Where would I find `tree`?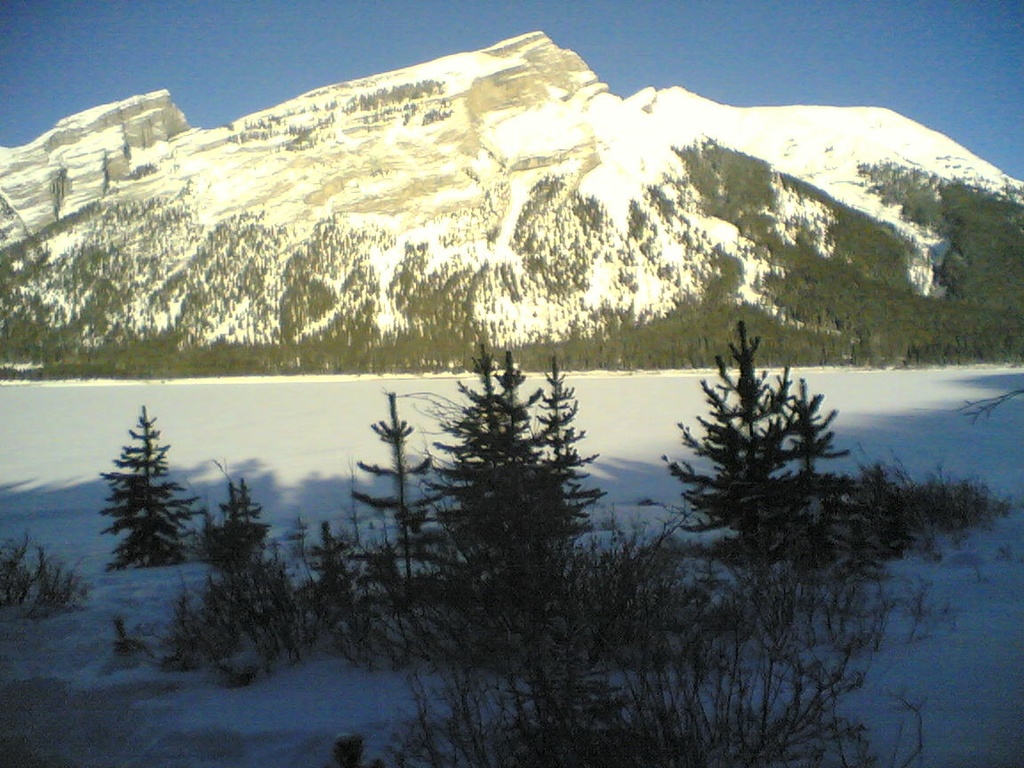
At bbox=[541, 351, 606, 565].
